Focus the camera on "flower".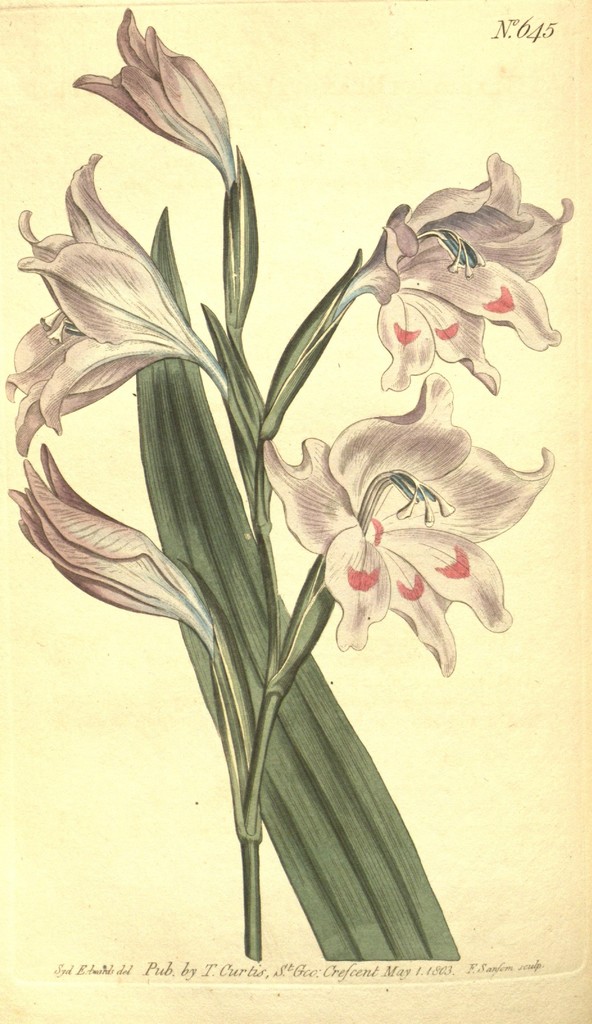
Focus region: [left=270, top=381, right=535, bottom=657].
